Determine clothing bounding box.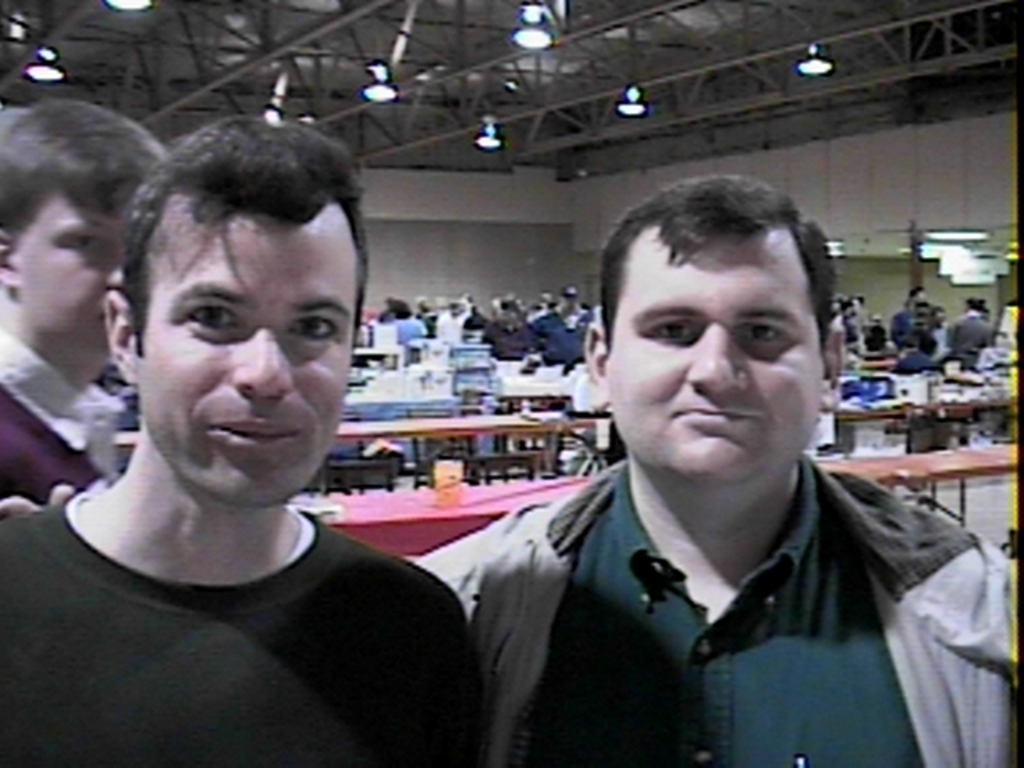
Determined: <bbox>520, 307, 602, 376</bbox>.
